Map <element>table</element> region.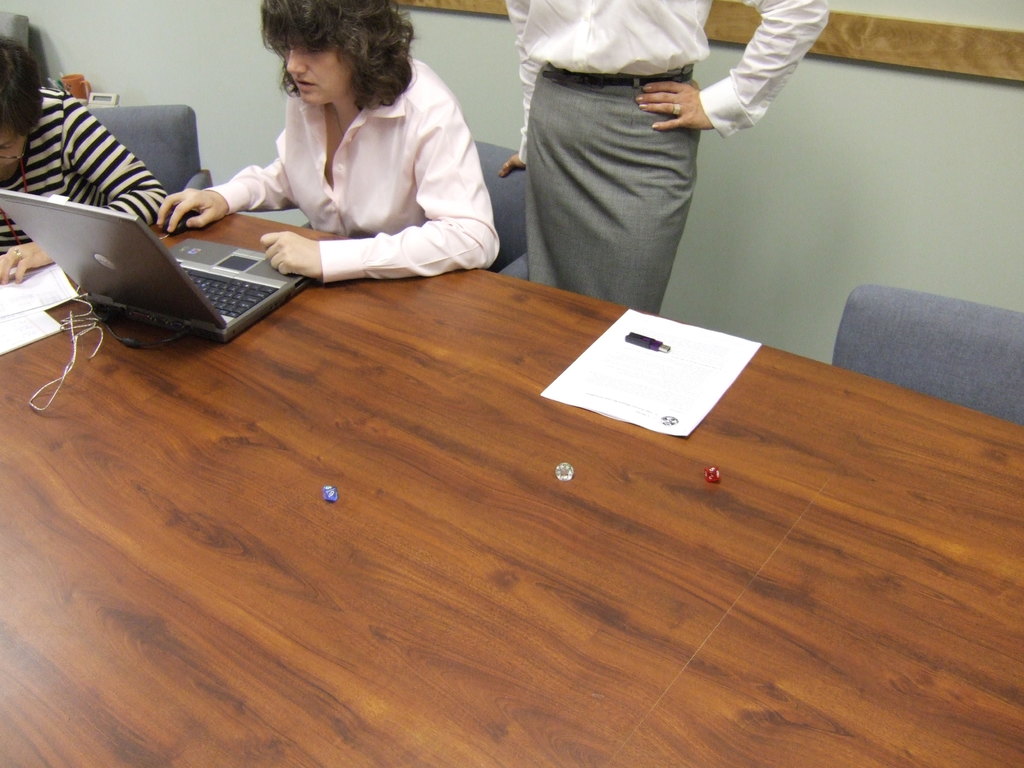
Mapped to 173/262/989/755.
